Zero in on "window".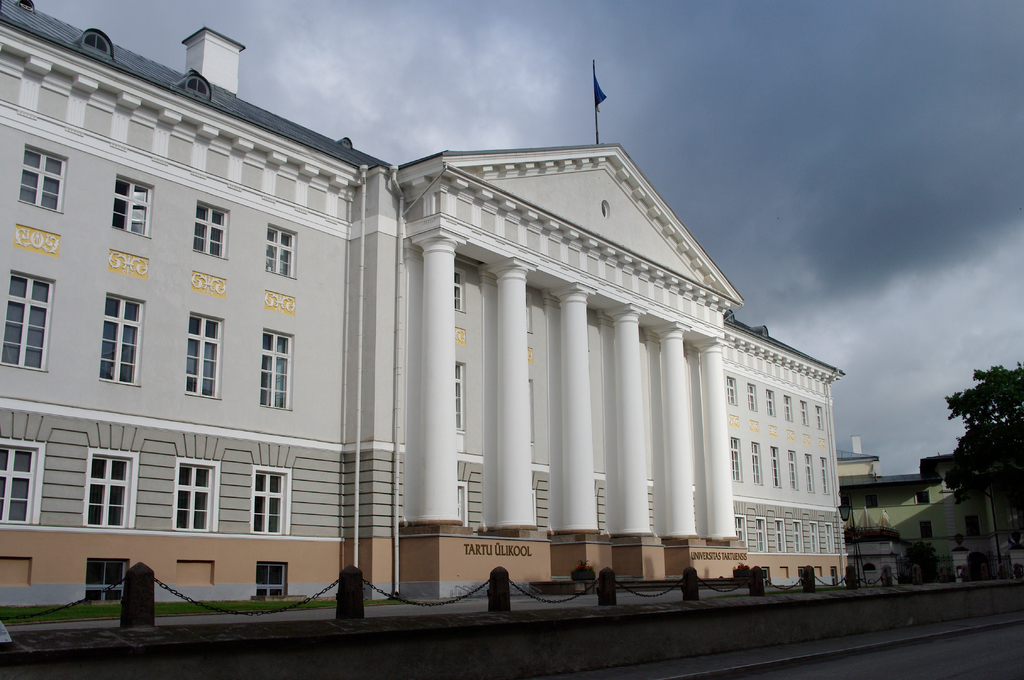
Zeroed in: box(792, 518, 803, 552).
